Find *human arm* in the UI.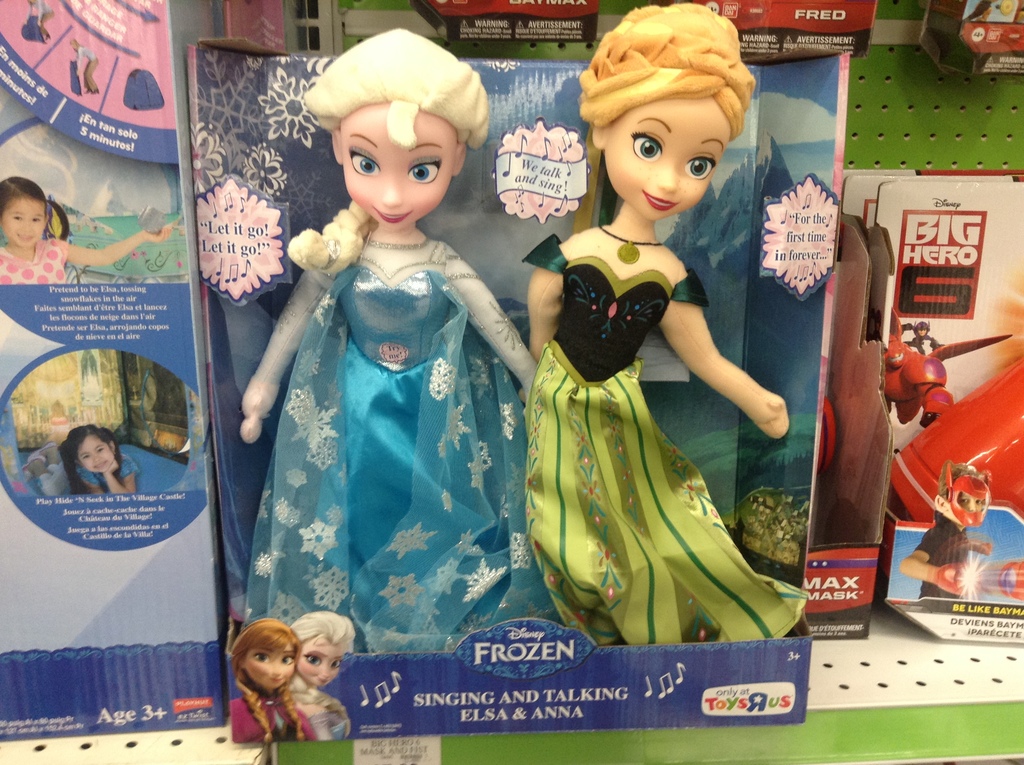
UI element at <region>97, 452, 138, 495</region>.
